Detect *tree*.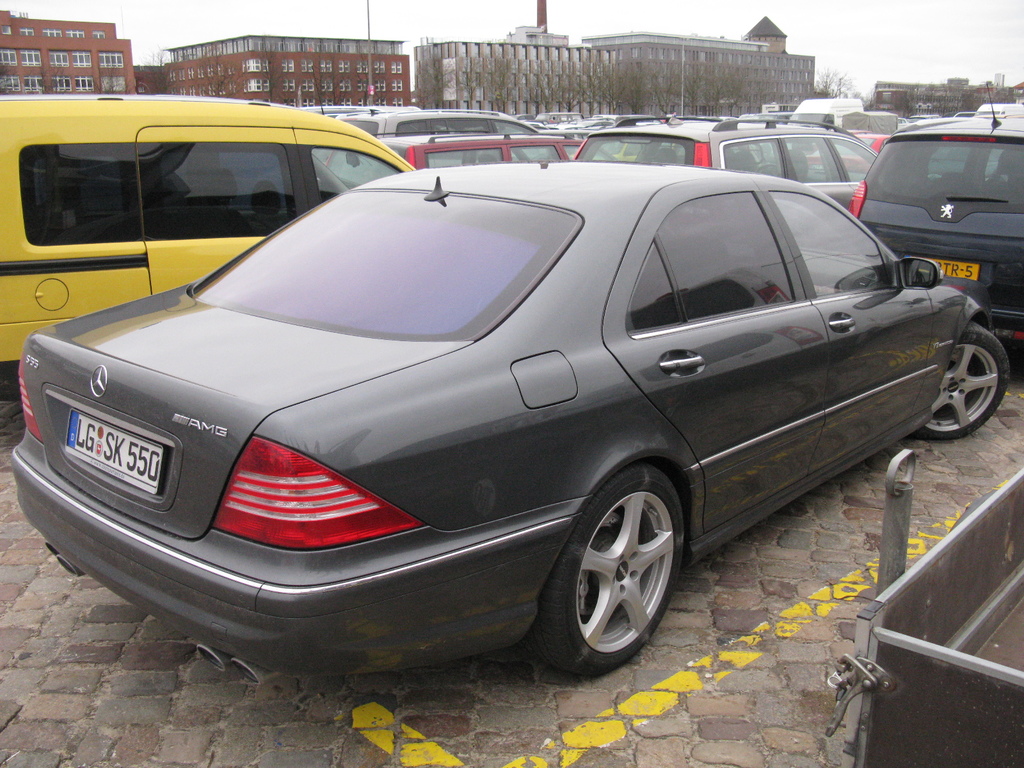
Detected at (left=351, top=45, right=394, bottom=106).
